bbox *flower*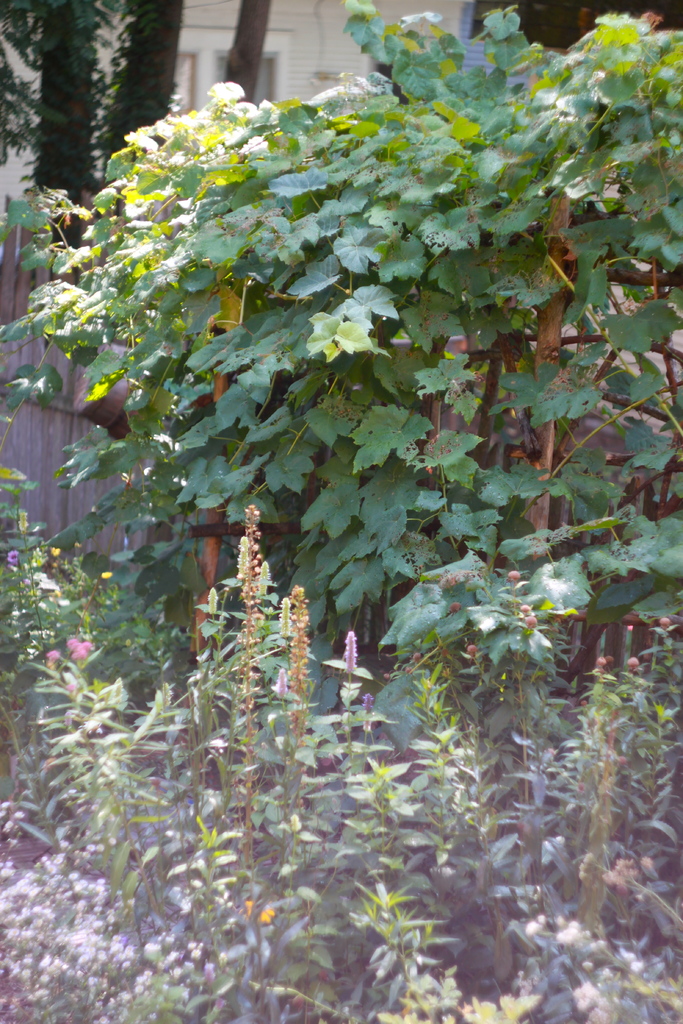
{"left": 238, "top": 897, "right": 277, "bottom": 925}
